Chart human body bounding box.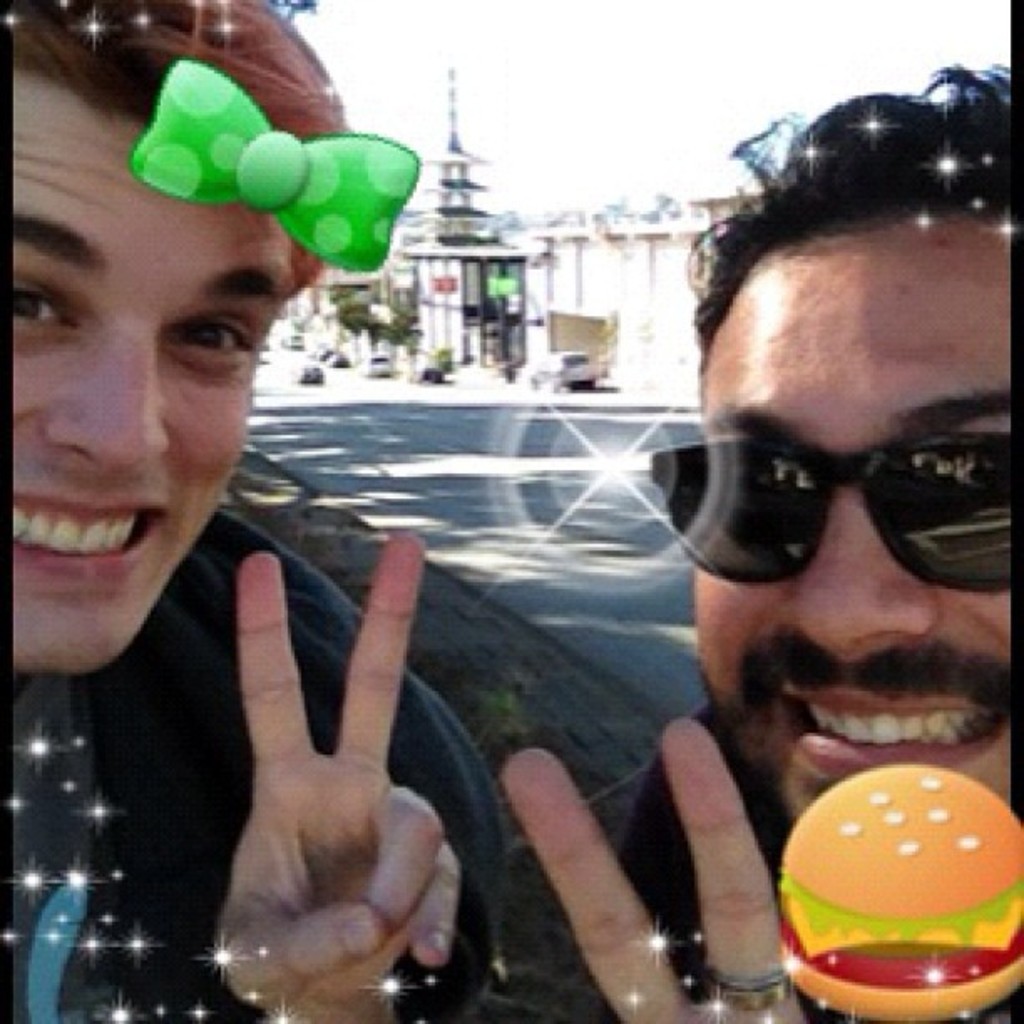
Charted: 13 0 507 1022.
